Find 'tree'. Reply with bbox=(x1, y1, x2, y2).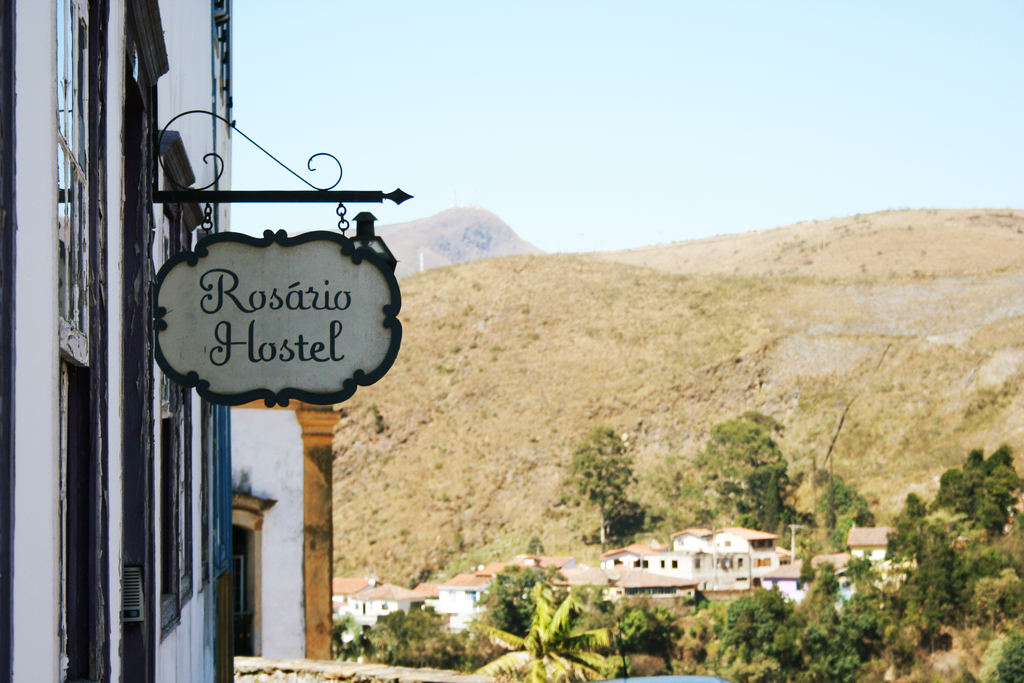
bbox=(939, 448, 1023, 528).
